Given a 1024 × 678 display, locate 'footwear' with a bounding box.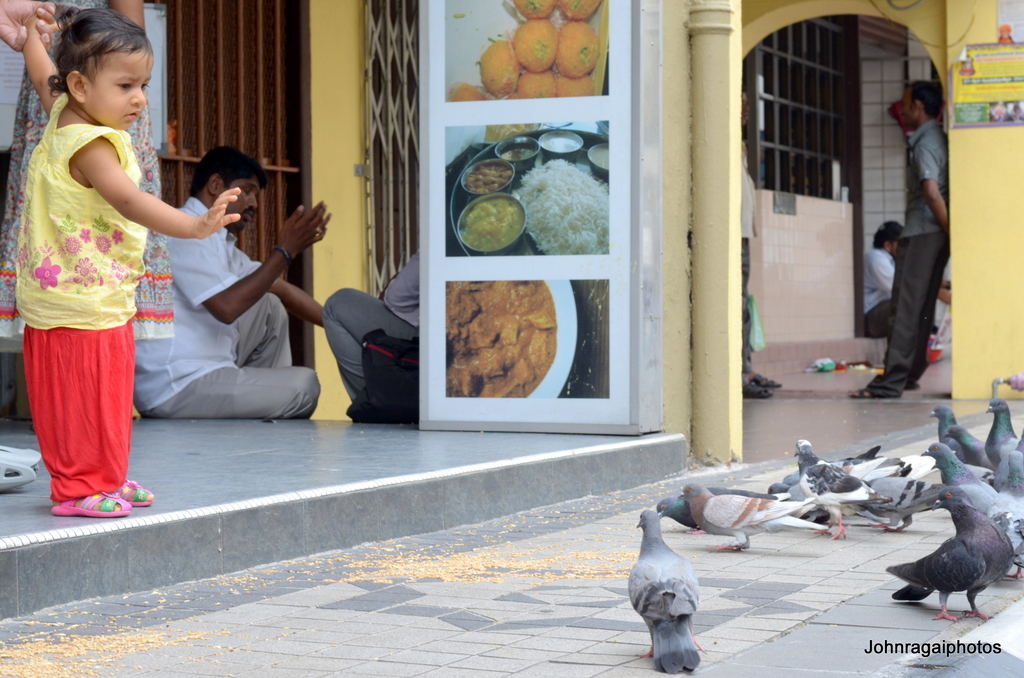
Located: 845:386:888:402.
